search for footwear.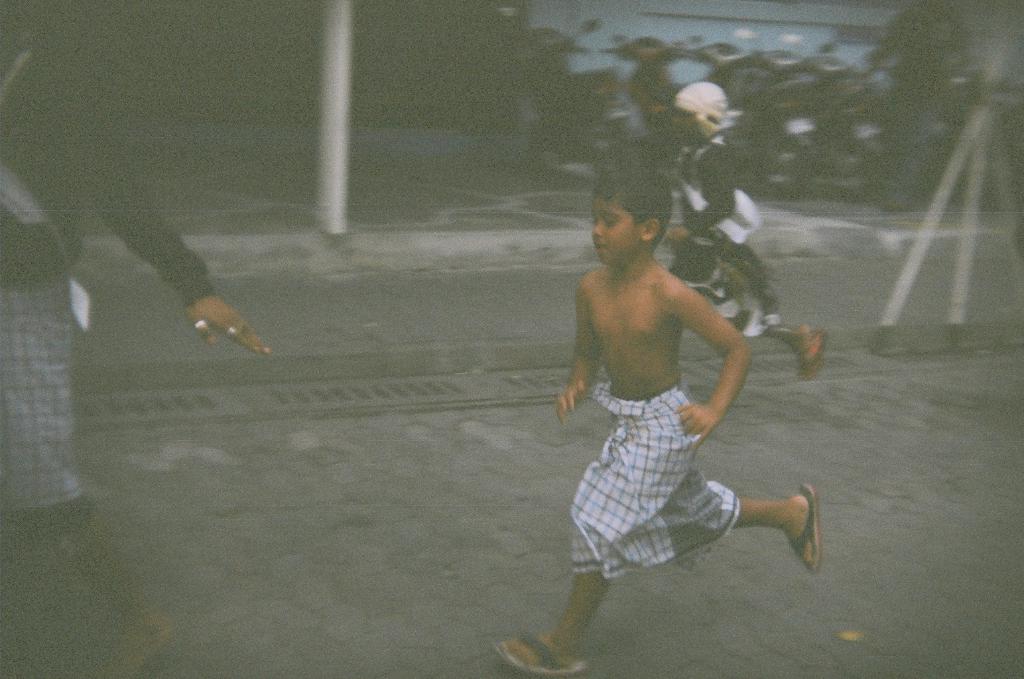
Found at bbox=[791, 320, 827, 373].
